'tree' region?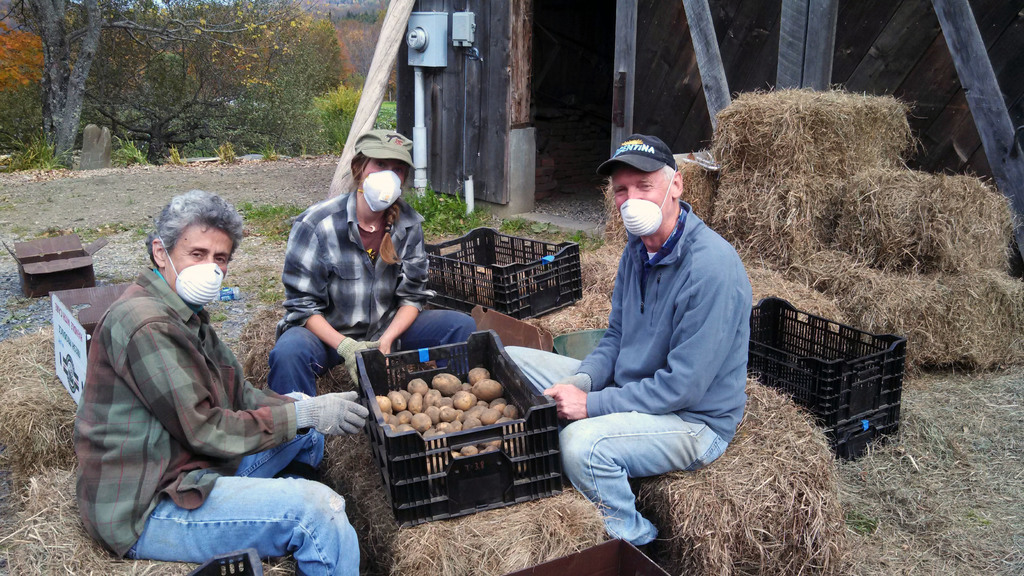
select_region(0, 0, 367, 167)
